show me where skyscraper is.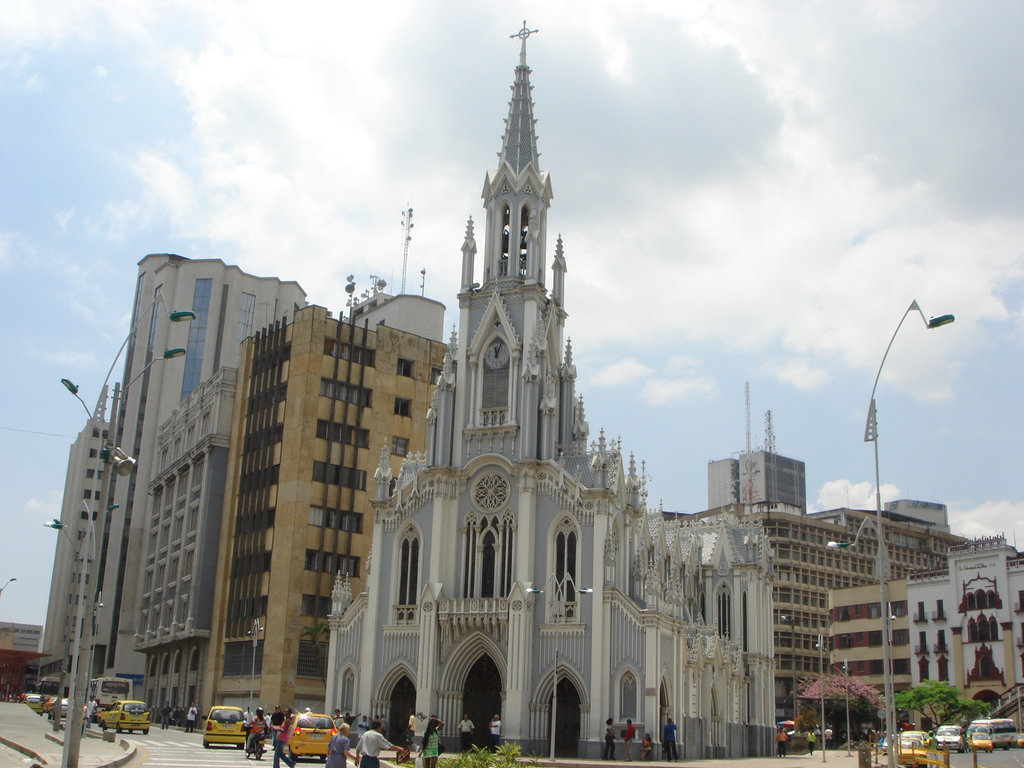
skyscraper is at {"left": 319, "top": 19, "right": 787, "bottom": 760}.
